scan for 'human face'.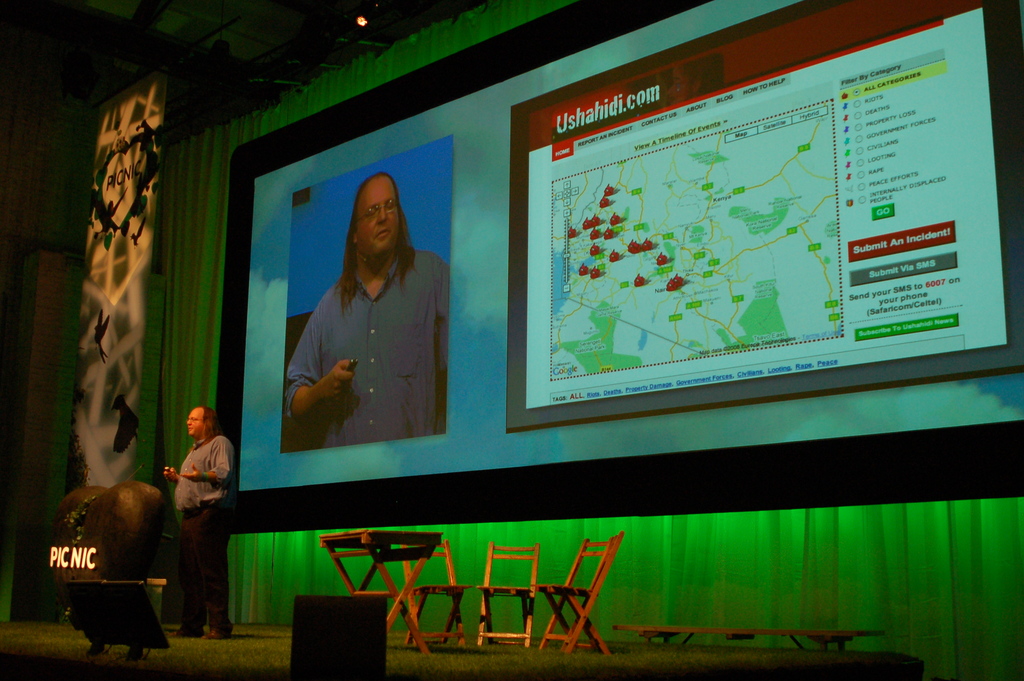
Scan result: locate(188, 408, 203, 436).
